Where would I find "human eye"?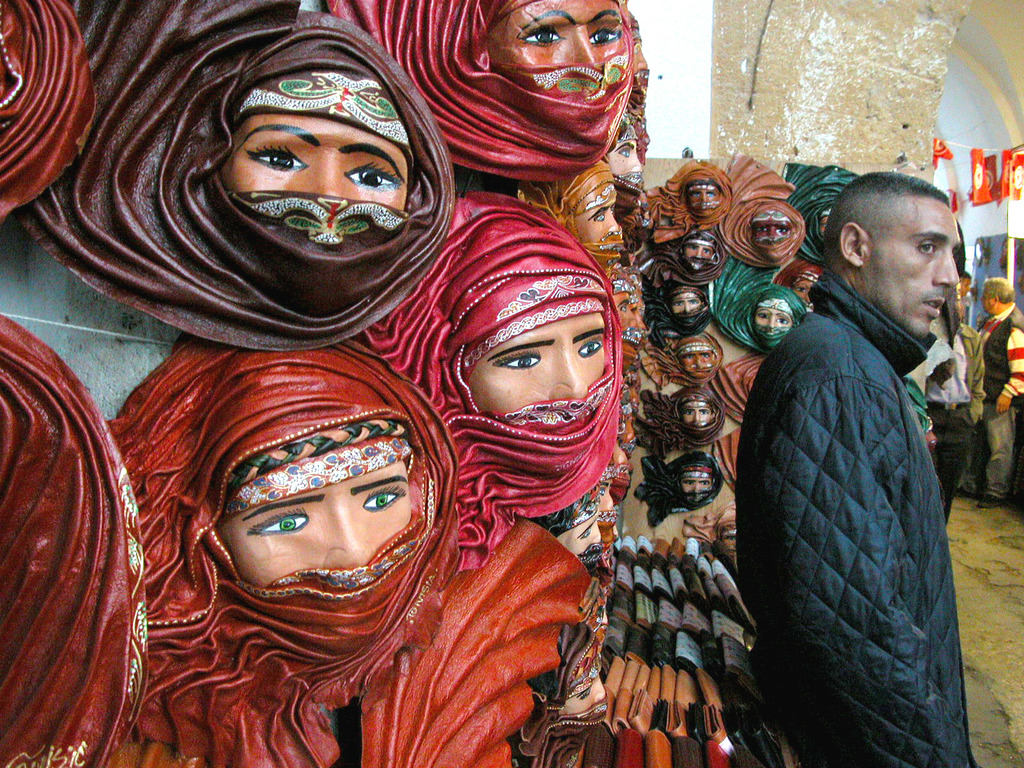
At 238, 500, 322, 548.
